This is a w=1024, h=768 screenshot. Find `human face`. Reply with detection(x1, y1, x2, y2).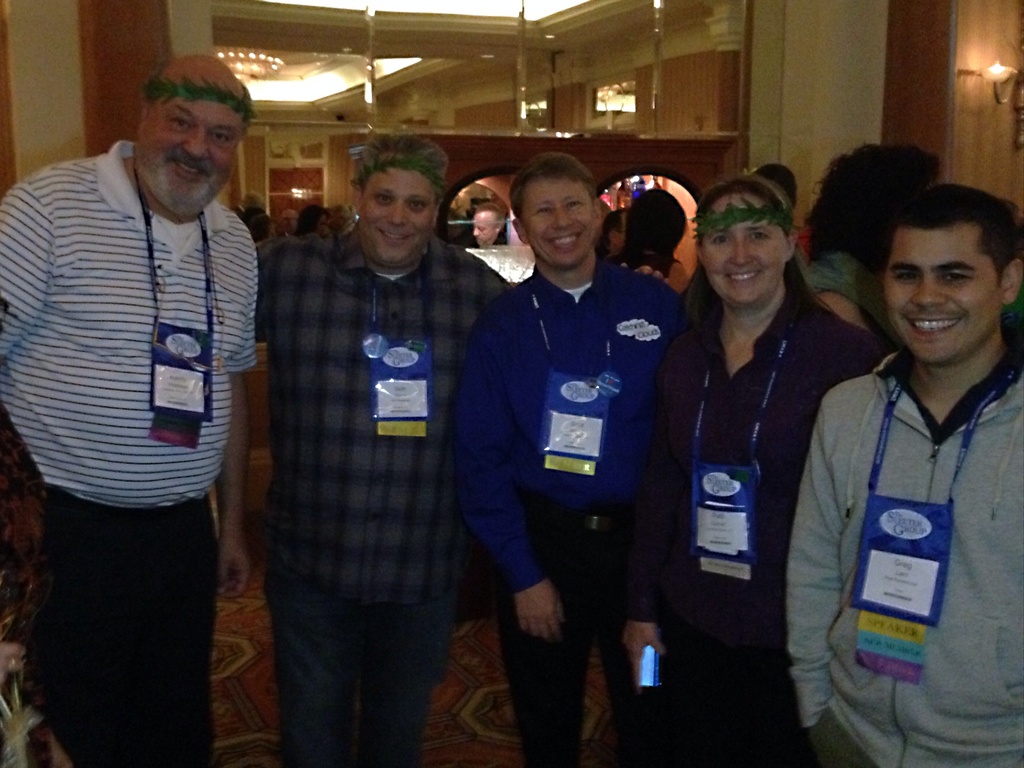
detection(131, 88, 227, 216).
